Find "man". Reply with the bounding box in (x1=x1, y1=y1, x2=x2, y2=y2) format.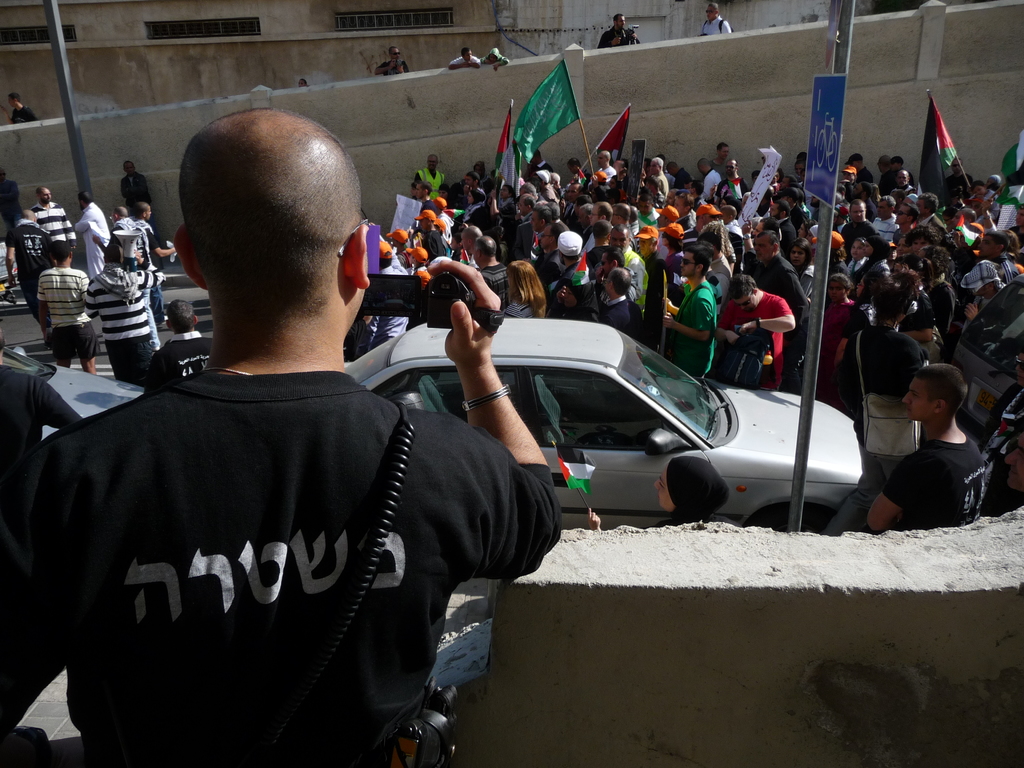
(x1=0, y1=108, x2=560, y2=767).
